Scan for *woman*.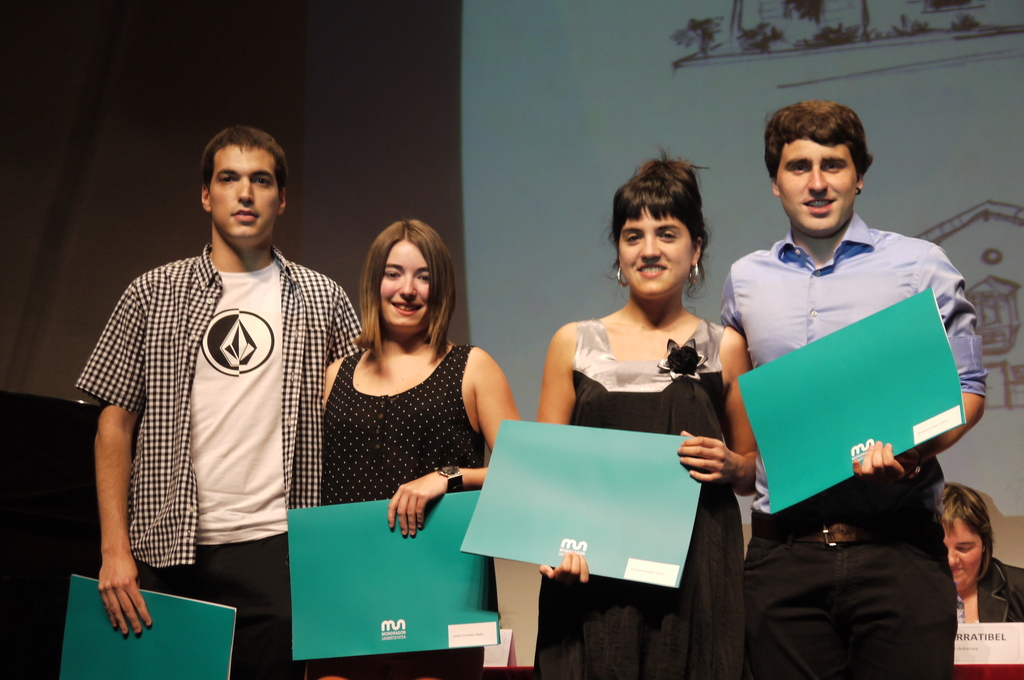
Scan result: BBox(293, 223, 503, 580).
